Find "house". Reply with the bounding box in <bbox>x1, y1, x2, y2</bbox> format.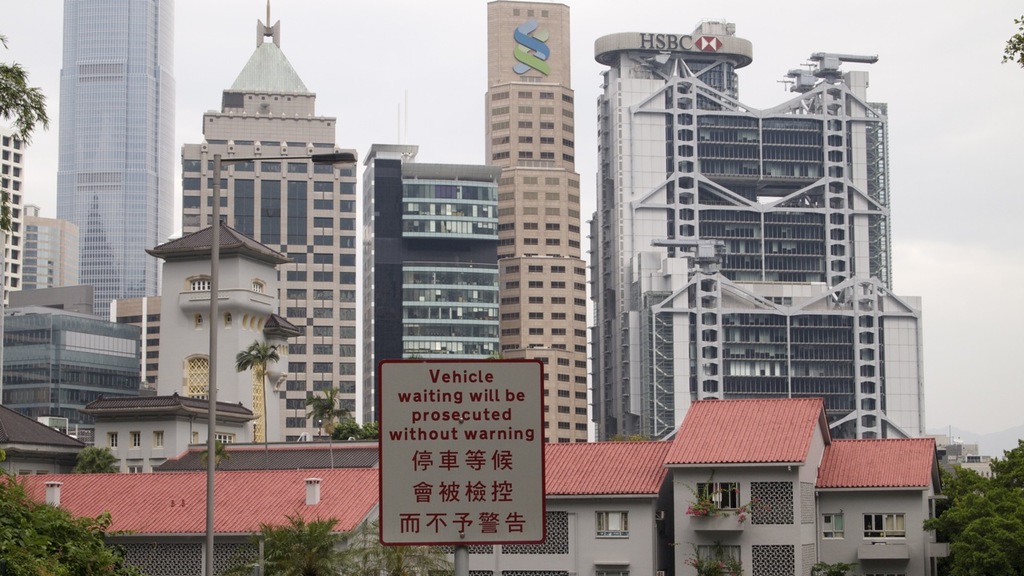
<bbox>178, 0, 363, 437</bbox>.
